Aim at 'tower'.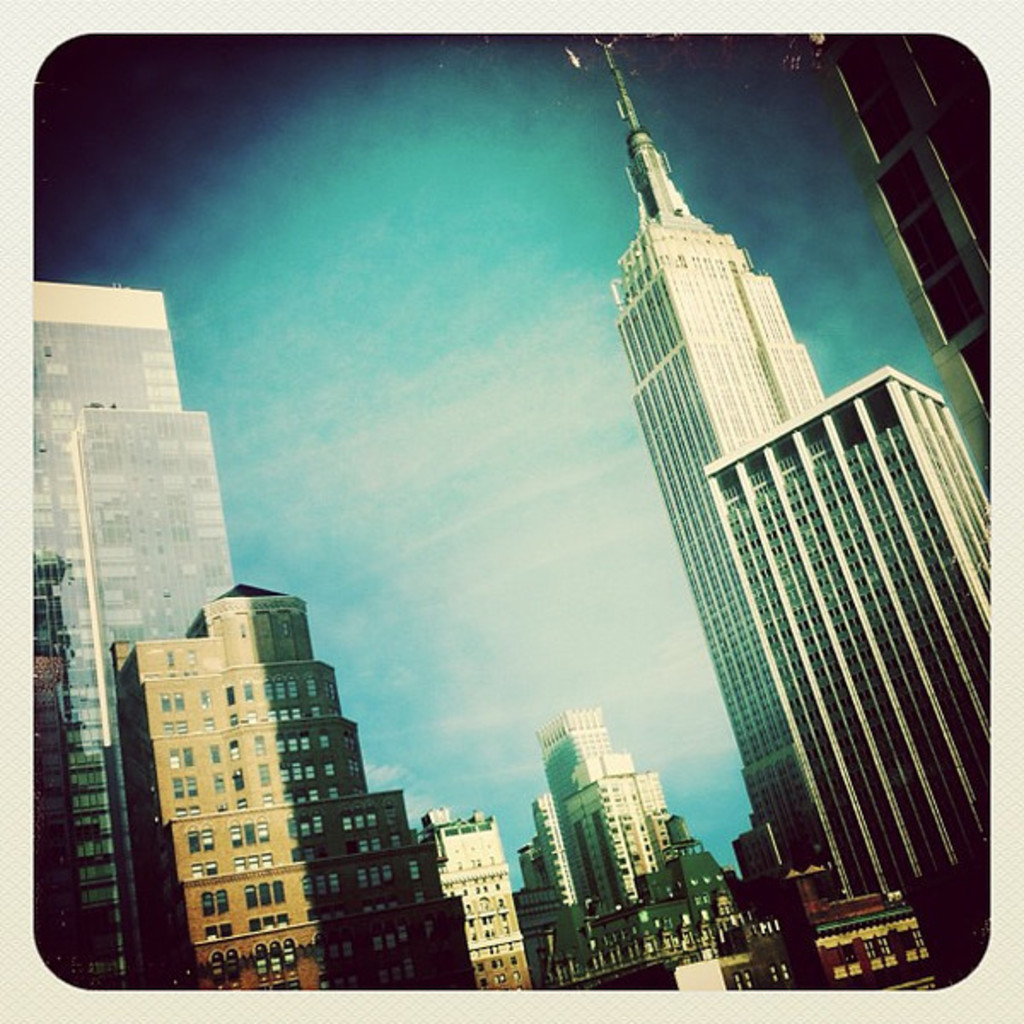
Aimed at bbox=(423, 817, 531, 995).
